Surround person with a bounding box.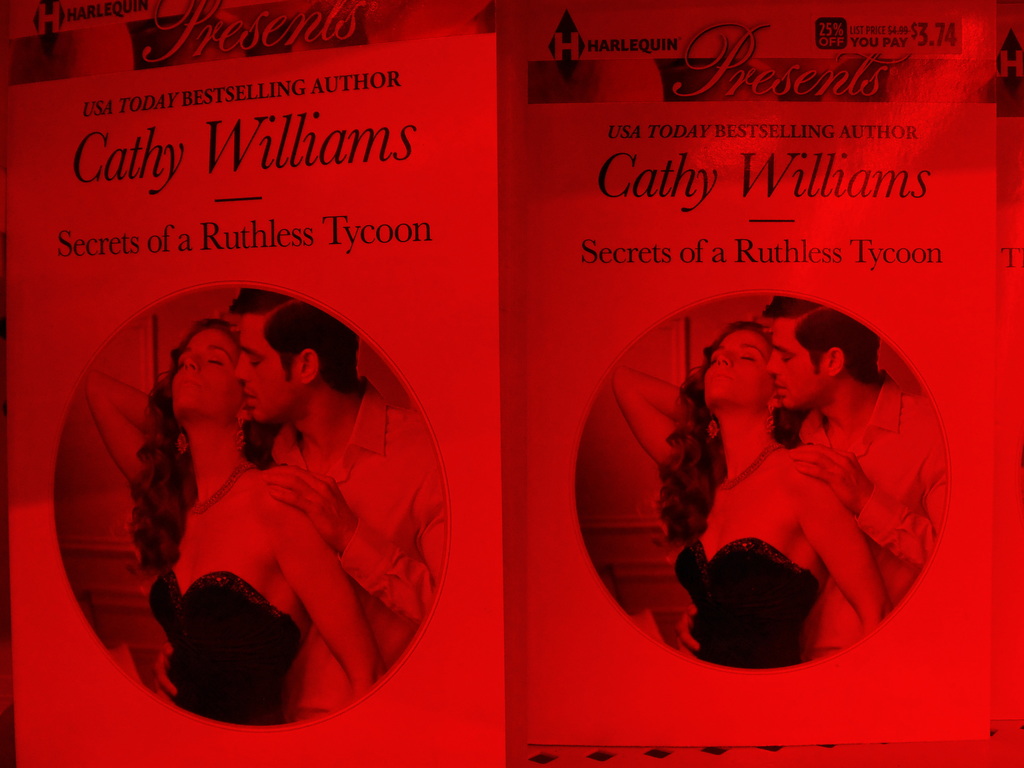
(left=123, top=320, right=387, bottom=733).
